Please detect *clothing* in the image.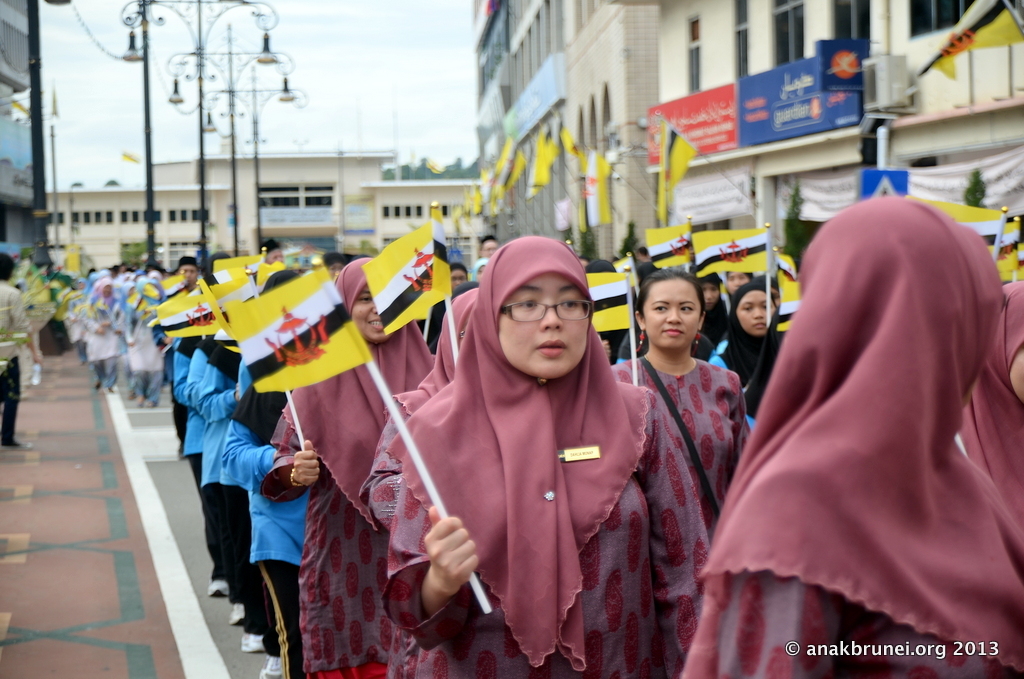
182:345:238:508.
